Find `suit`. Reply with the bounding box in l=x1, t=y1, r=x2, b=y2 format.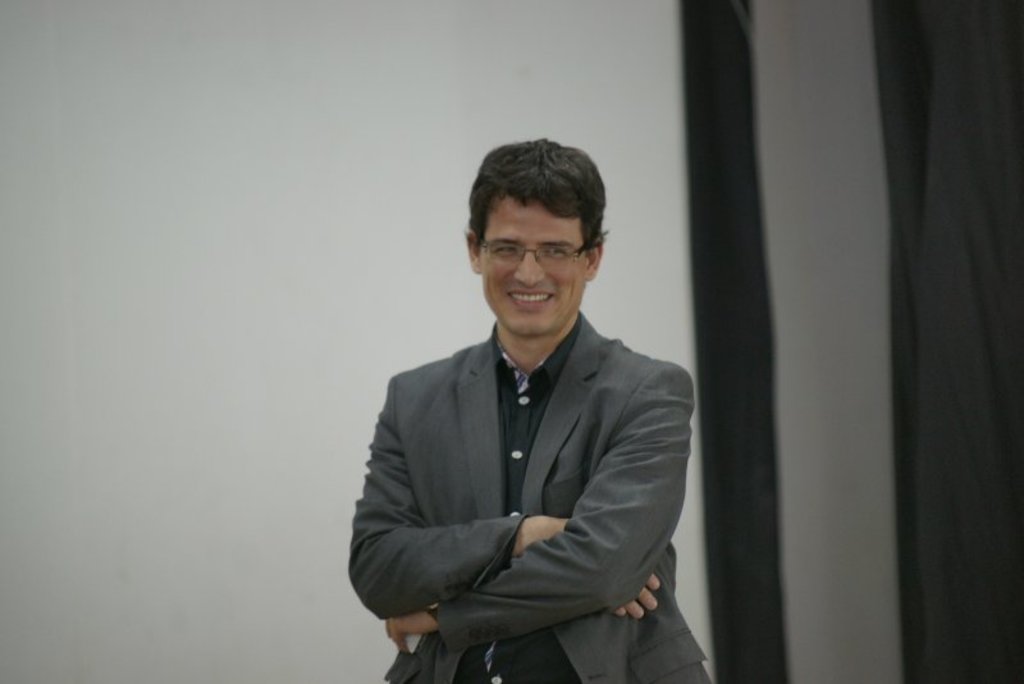
l=338, t=252, r=721, b=683.
